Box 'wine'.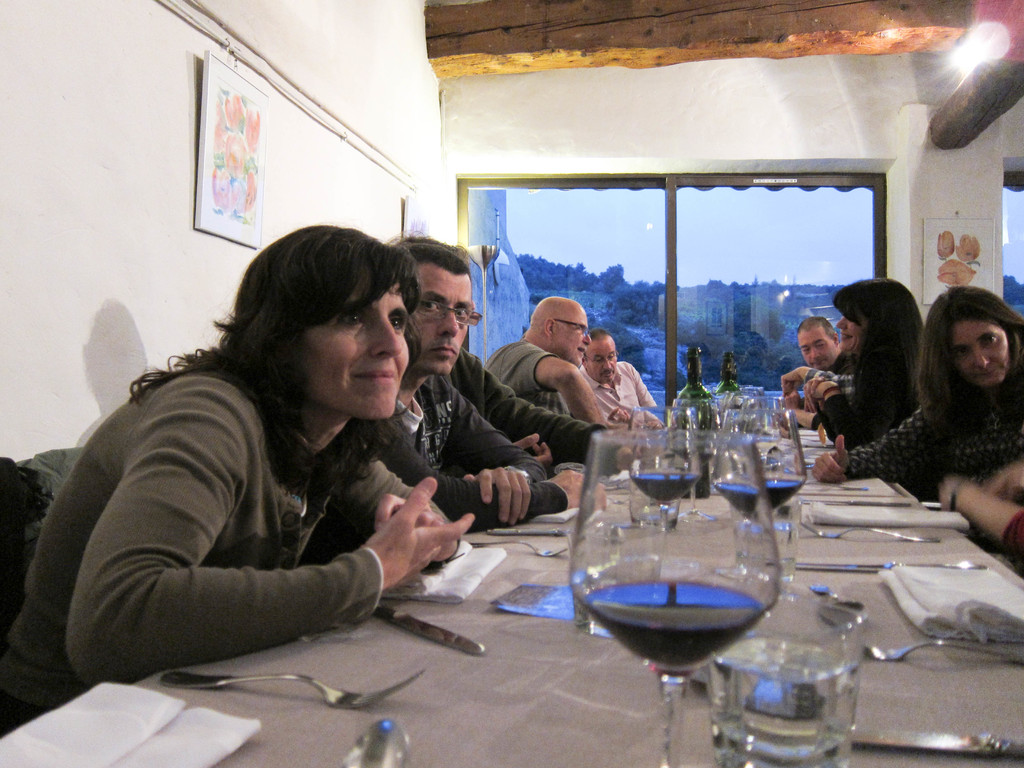
detection(588, 580, 765, 675).
